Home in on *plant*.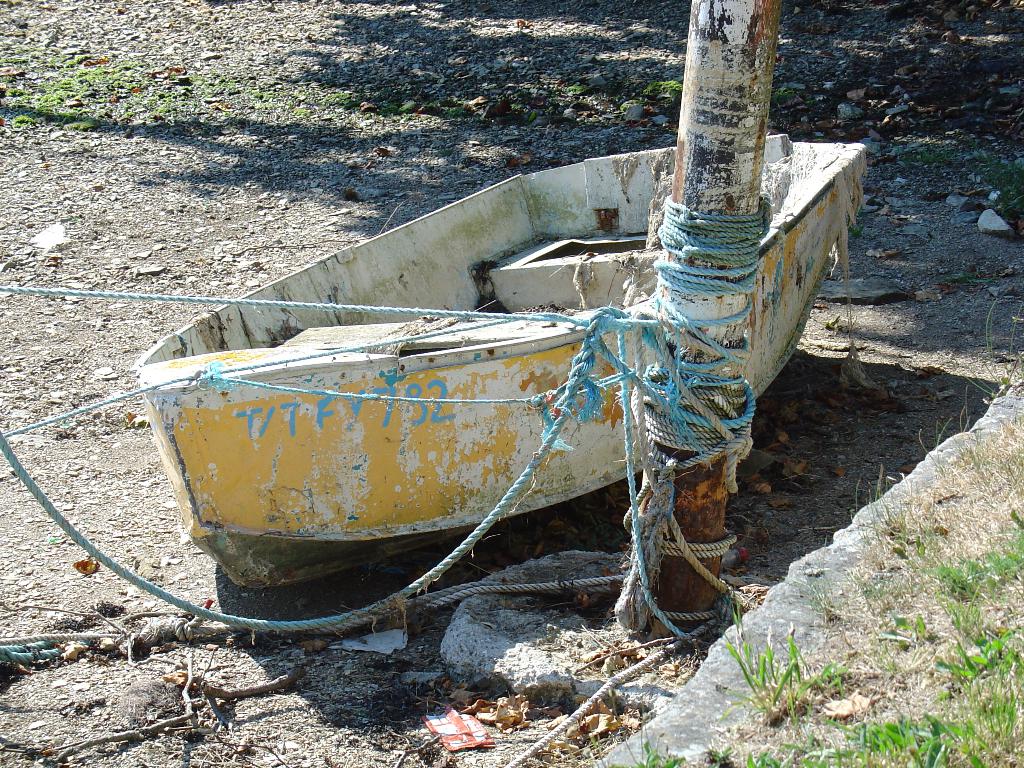
Homed in at {"x1": 947, "y1": 607, "x2": 1016, "y2": 687}.
